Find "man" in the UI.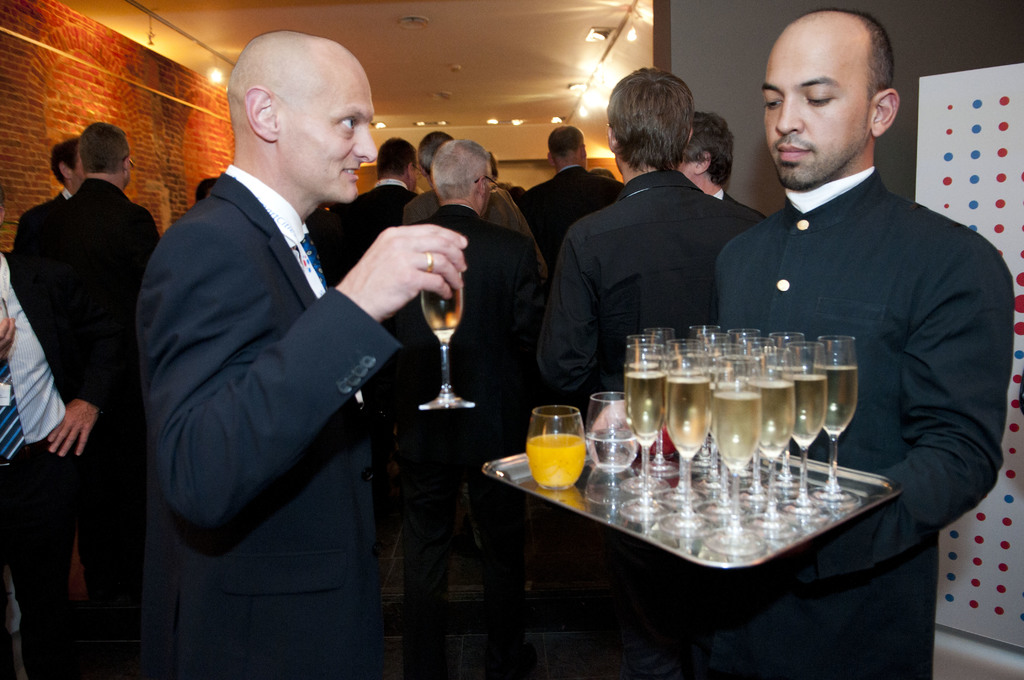
UI element at detection(398, 133, 553, 285).
